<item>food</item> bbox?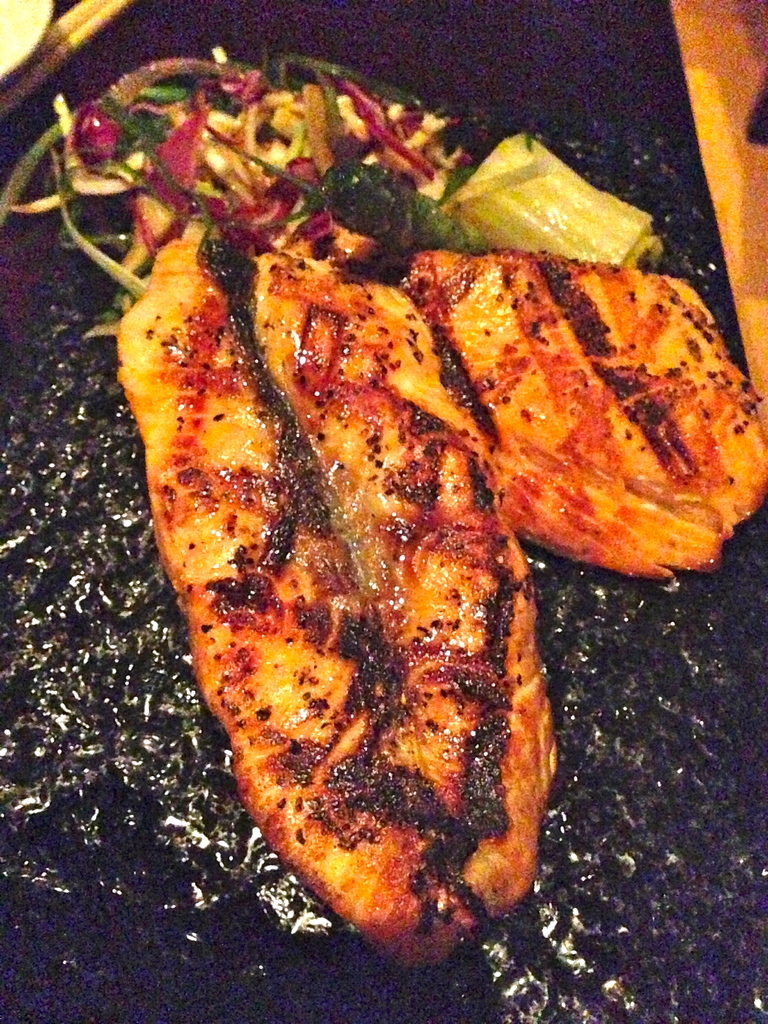
145,108,723,947
